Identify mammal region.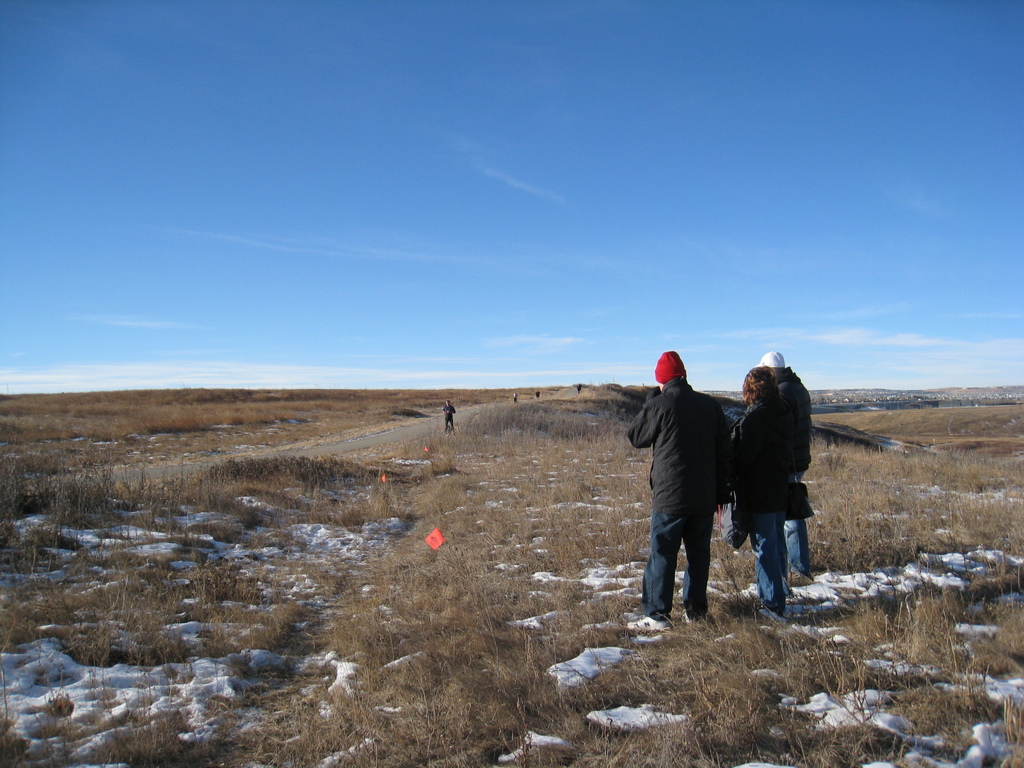
Region: (625, 346, 733, 627).
